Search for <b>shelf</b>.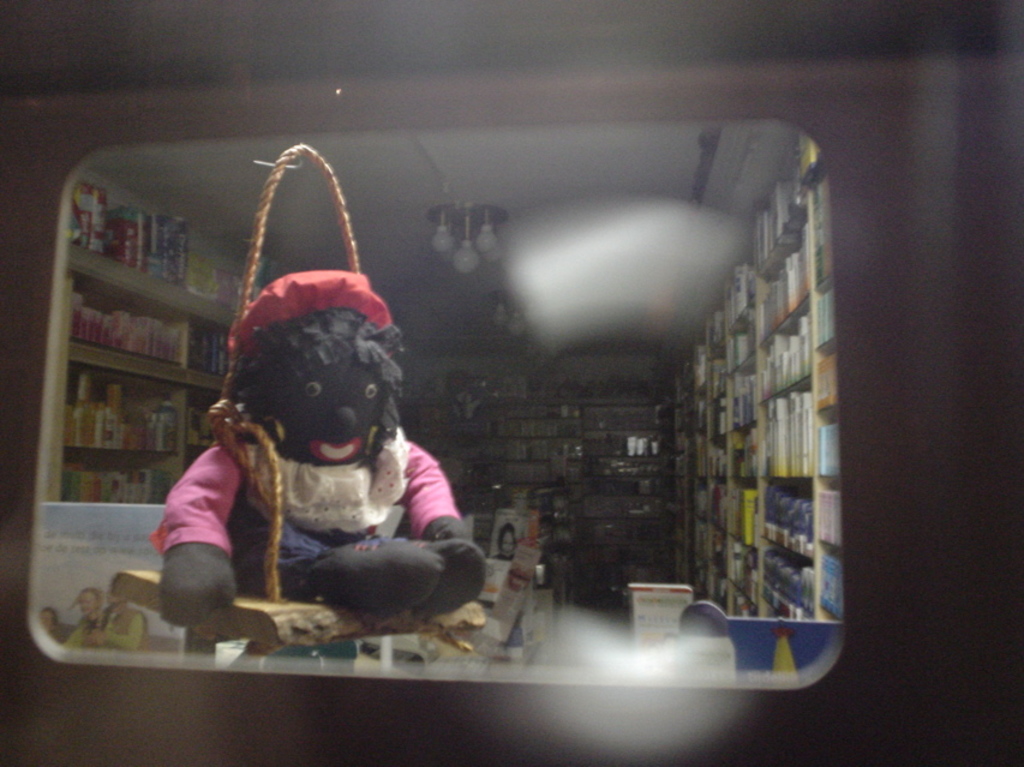
Found at {"left": 385, "top": 371, "right": 664, "bottom": 599}.
